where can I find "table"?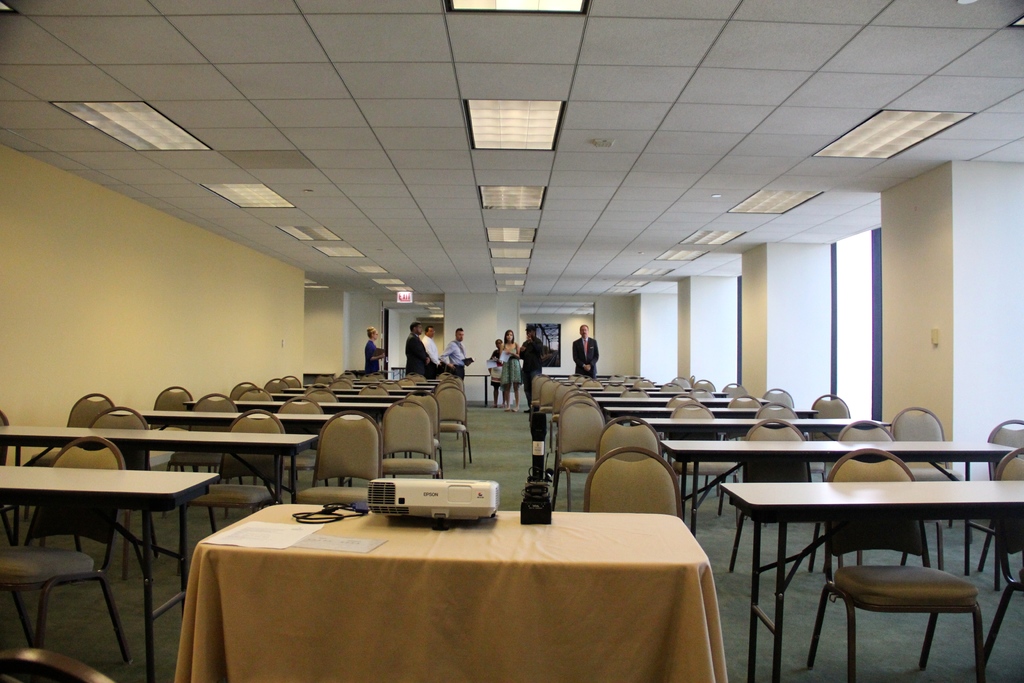
You can find it at detection(99, 407, 365, 427).
